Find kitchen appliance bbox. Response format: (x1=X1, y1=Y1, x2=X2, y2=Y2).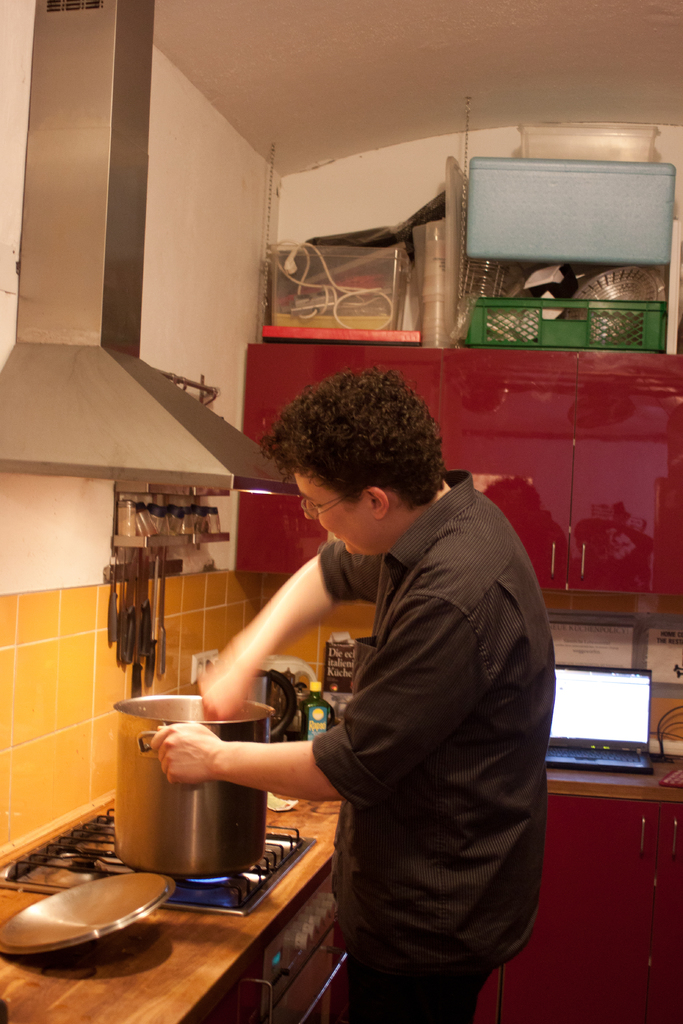
(x1=299, y1=685, x2=338, y2=735).
